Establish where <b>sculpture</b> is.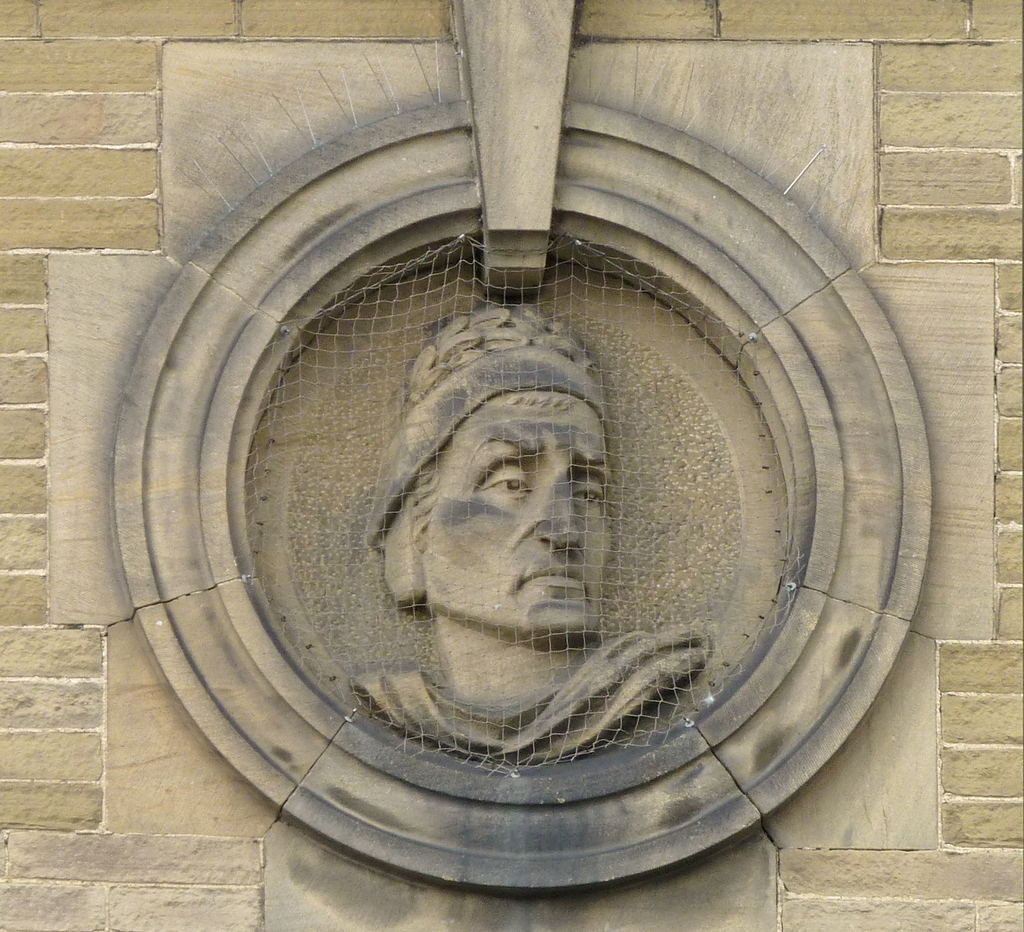
Established at (360, 279, 709, 760).
